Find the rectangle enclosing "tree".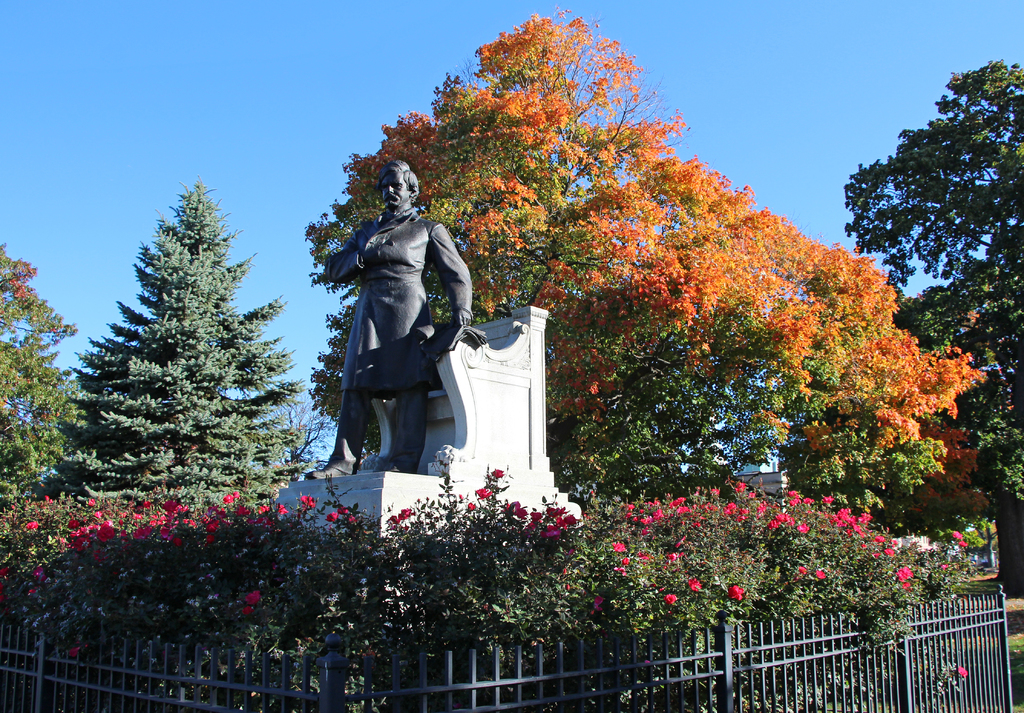
BBox(838, 42, 1023, 274).
